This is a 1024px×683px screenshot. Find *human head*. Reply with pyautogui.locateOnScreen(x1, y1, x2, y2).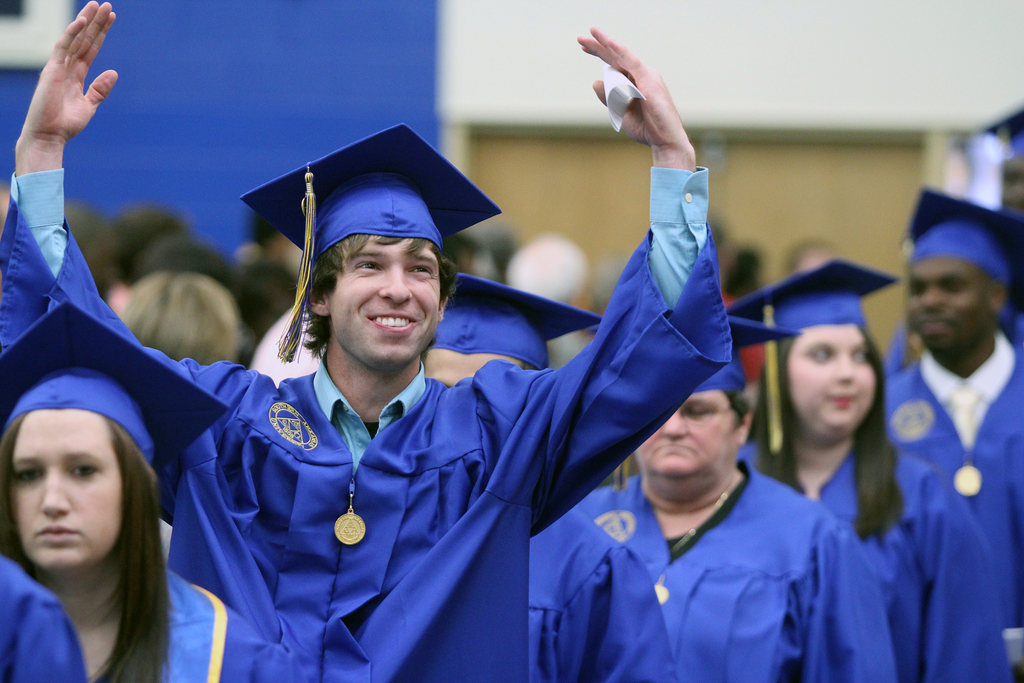
pyautogui.locateOnScreen(300, 177, 460, 372).
